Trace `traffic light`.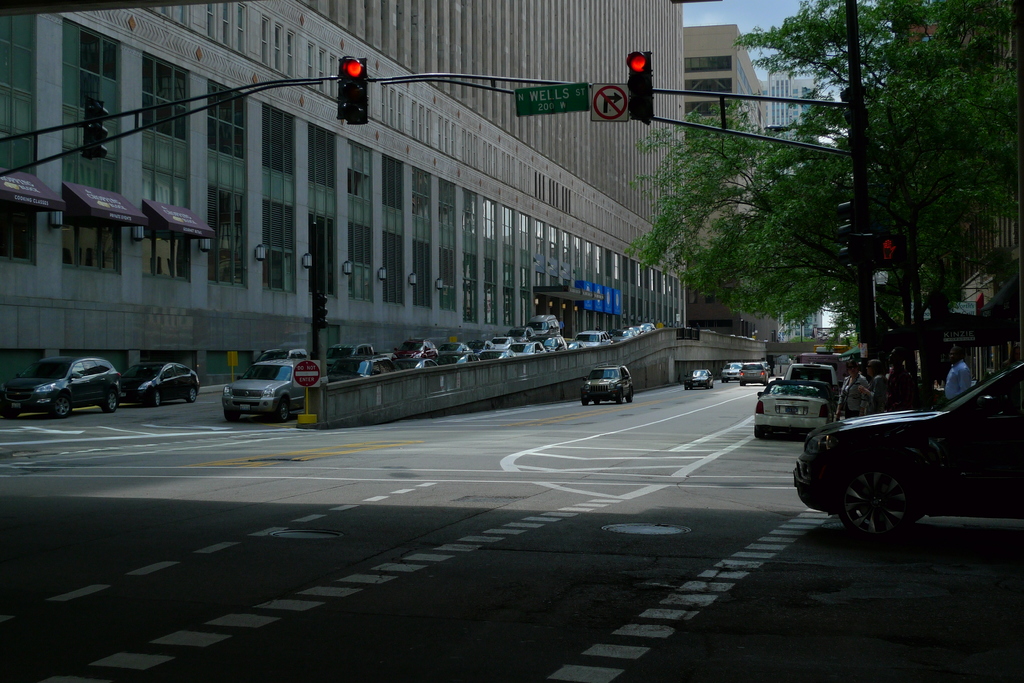
Traced to 626, 50, 652, 124.
